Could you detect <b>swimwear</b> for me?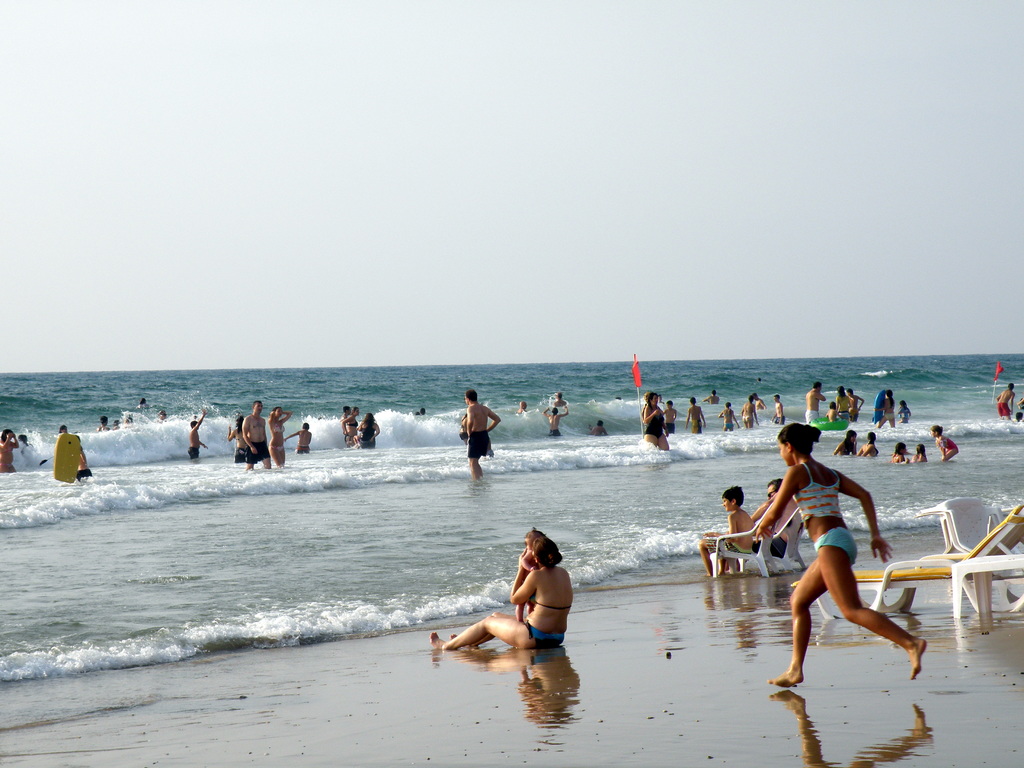
Detection result: box=[837, 411, 855, 422].
